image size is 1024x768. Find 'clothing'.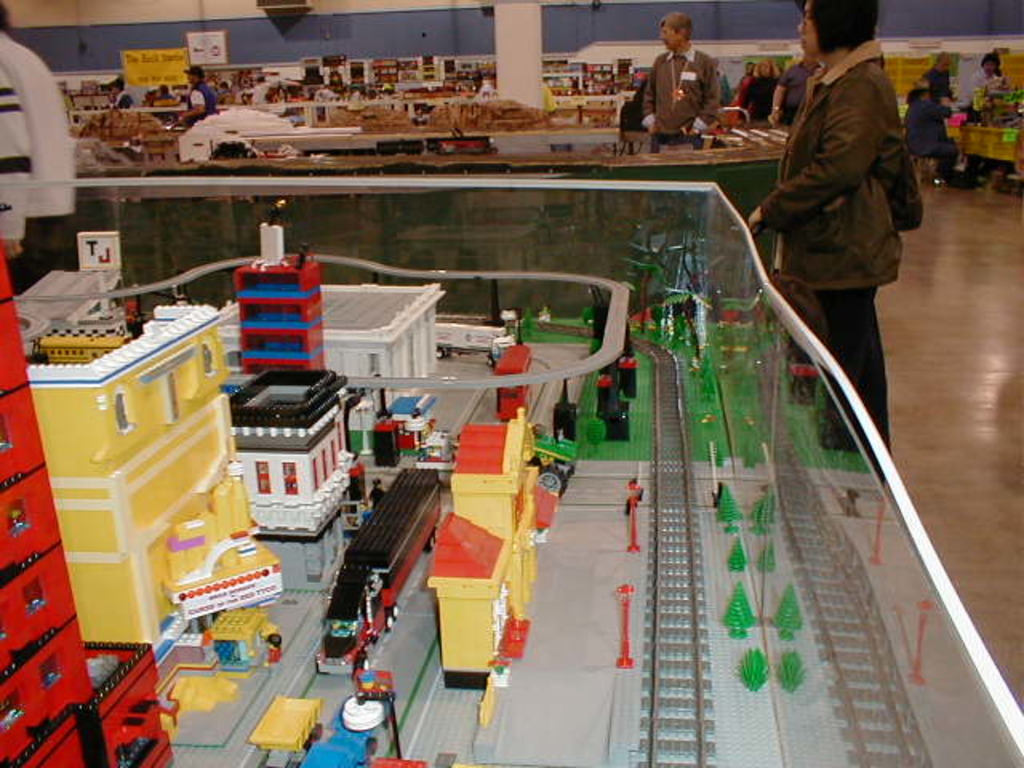
detection(754, 38, 923, 462).
